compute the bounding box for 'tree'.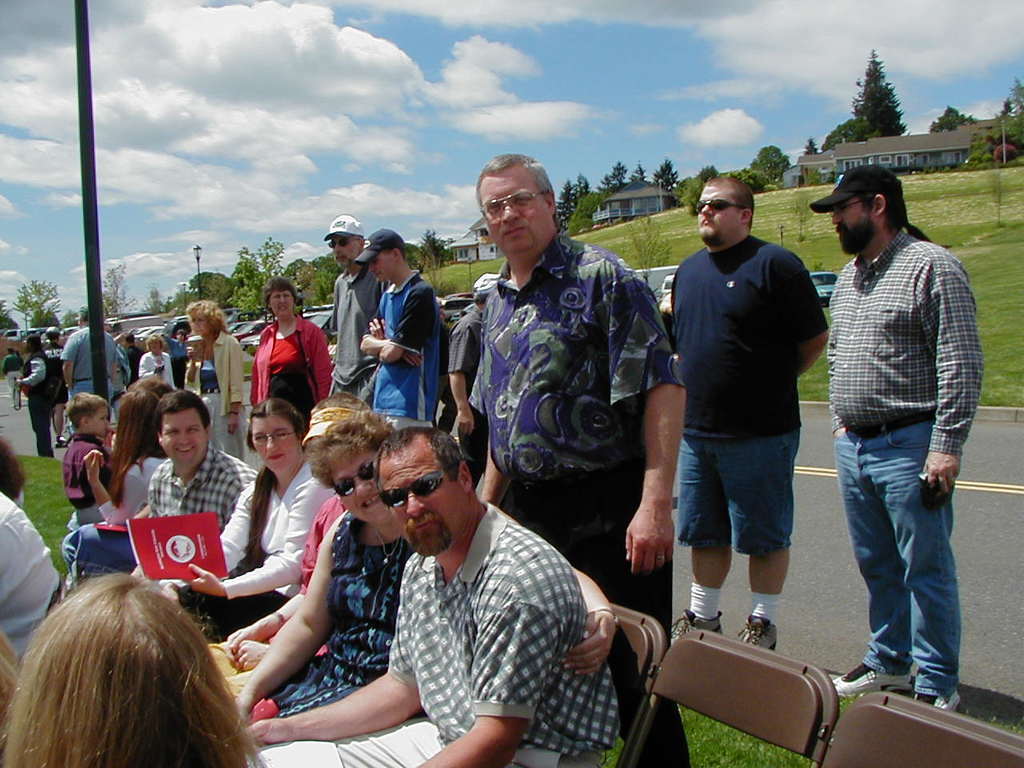
[x1=126, y1=289, x2=173, y2=315].
